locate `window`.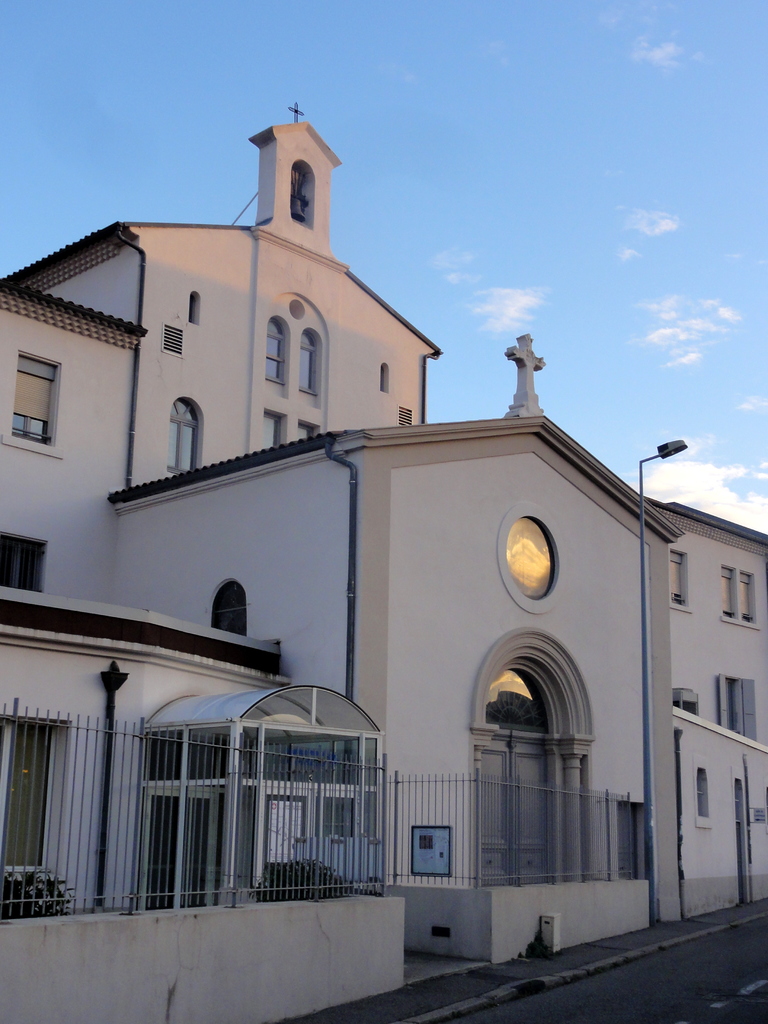
Bounding box: left=0, top=531, right=45, bottom=593.
